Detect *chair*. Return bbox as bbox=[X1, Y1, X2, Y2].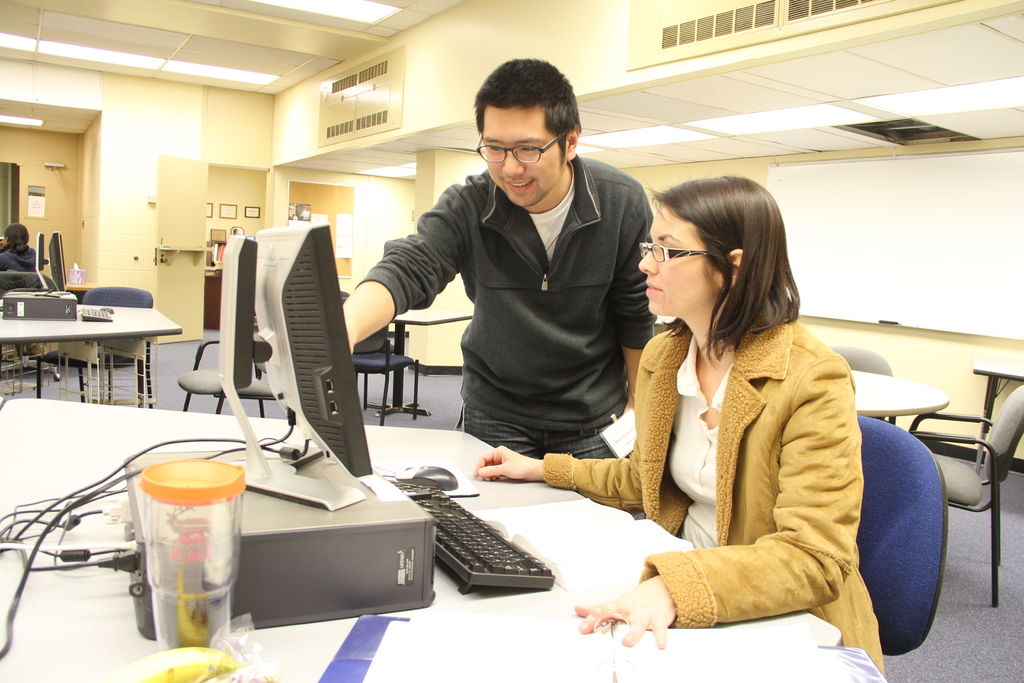
bbox=[0, 270, 61, 383].
